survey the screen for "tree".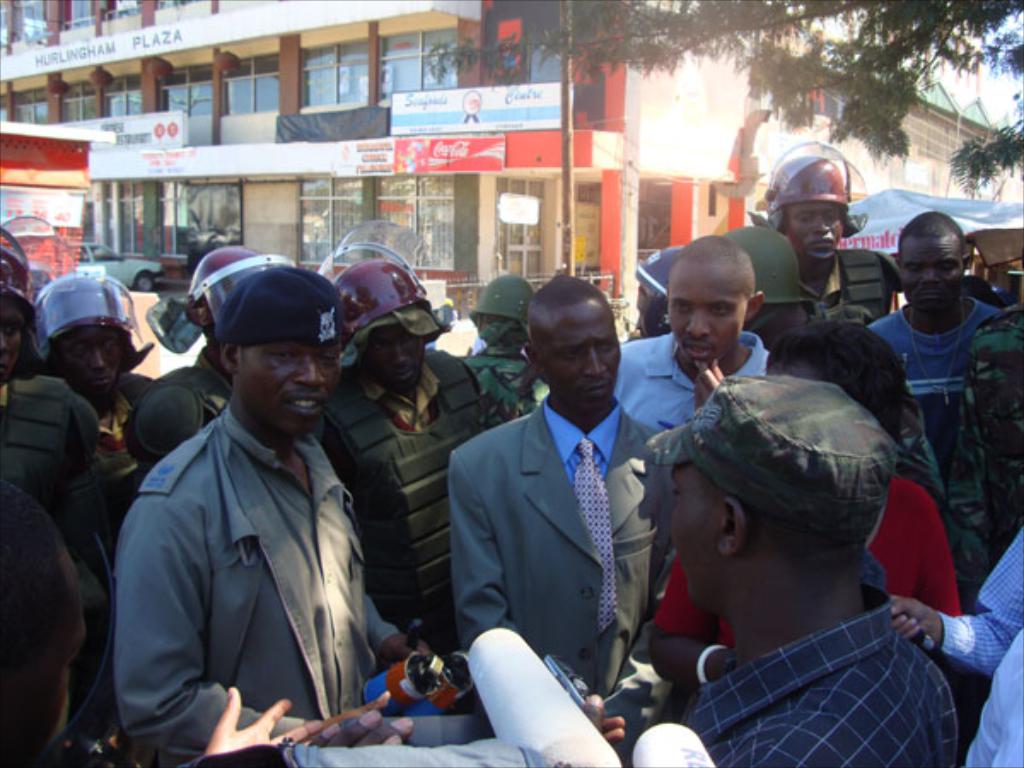
Survey found: BBox(427, 0, 1022, 159).
